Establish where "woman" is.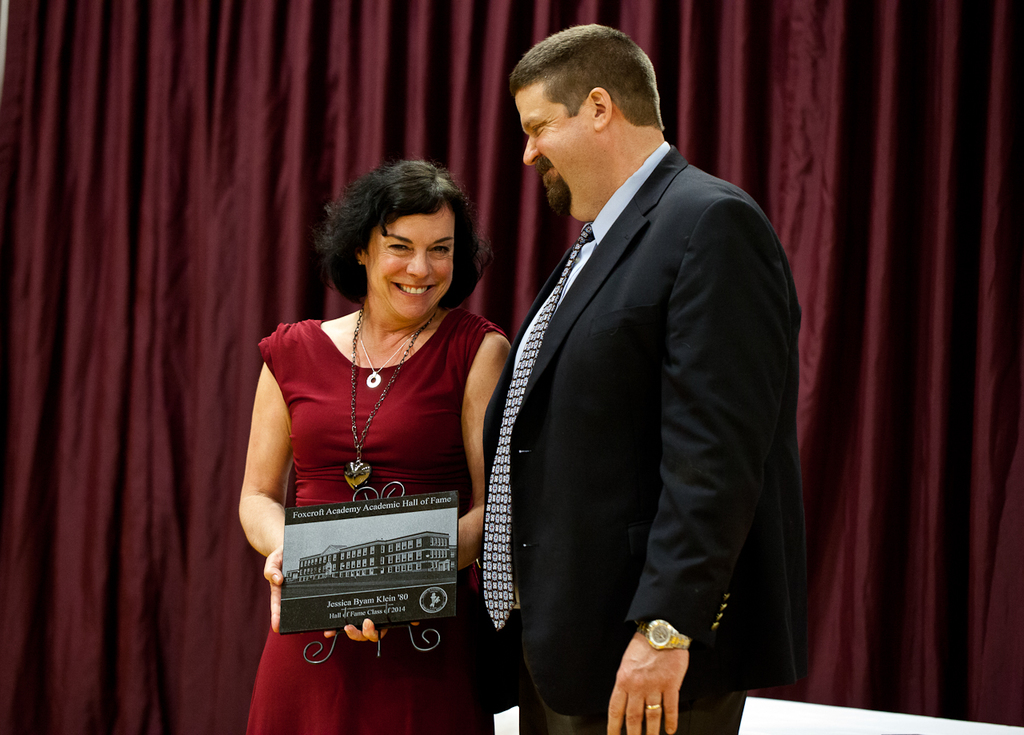
Established at rect(222, 162, 518, 734).
